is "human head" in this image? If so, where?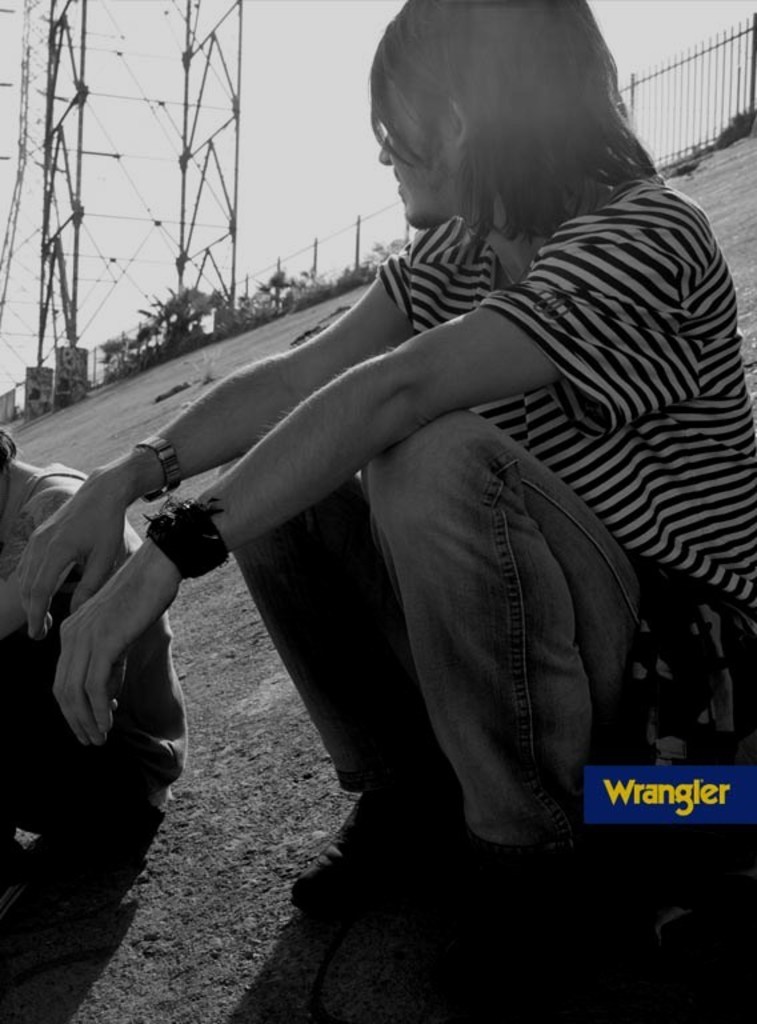
Yes, at x1=357 y1=1 x2=657 y2=248.
